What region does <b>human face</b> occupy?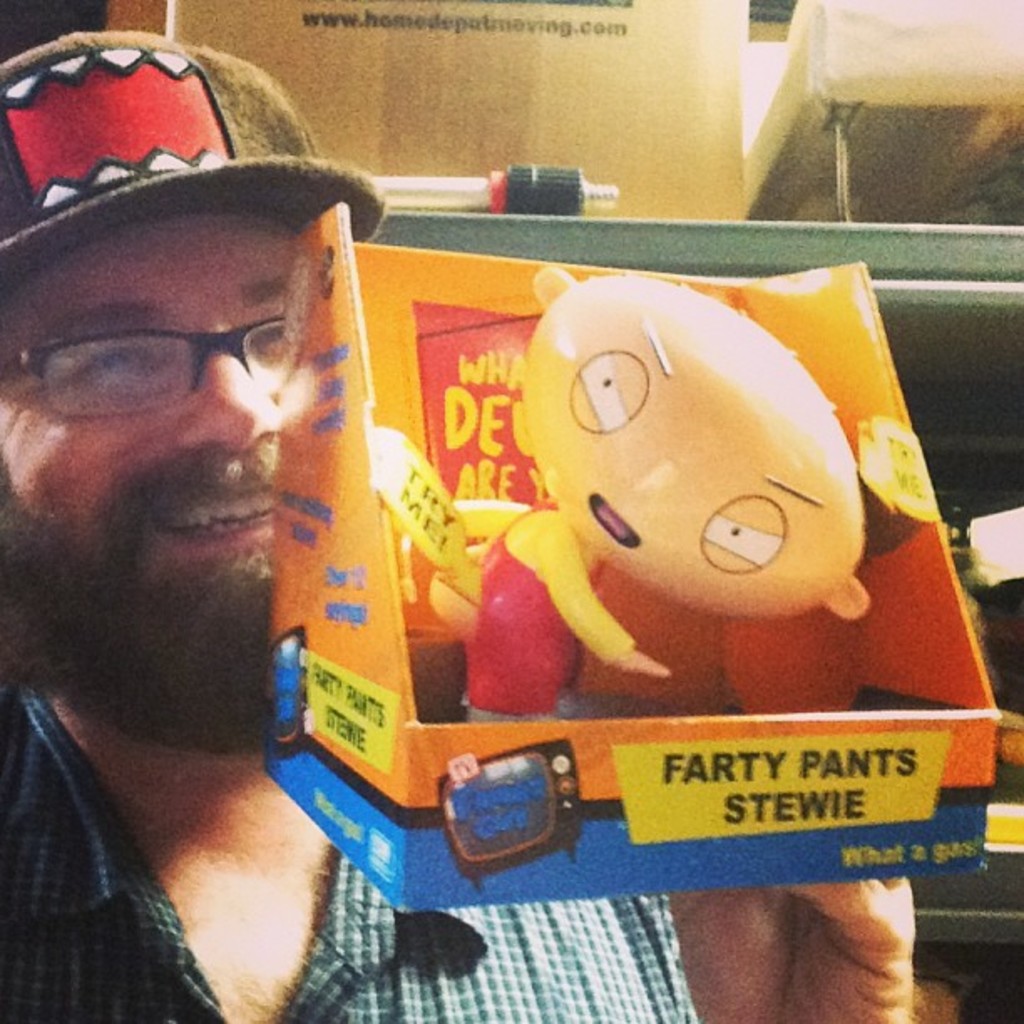
<region>524, 348, 862, 621</region>.
